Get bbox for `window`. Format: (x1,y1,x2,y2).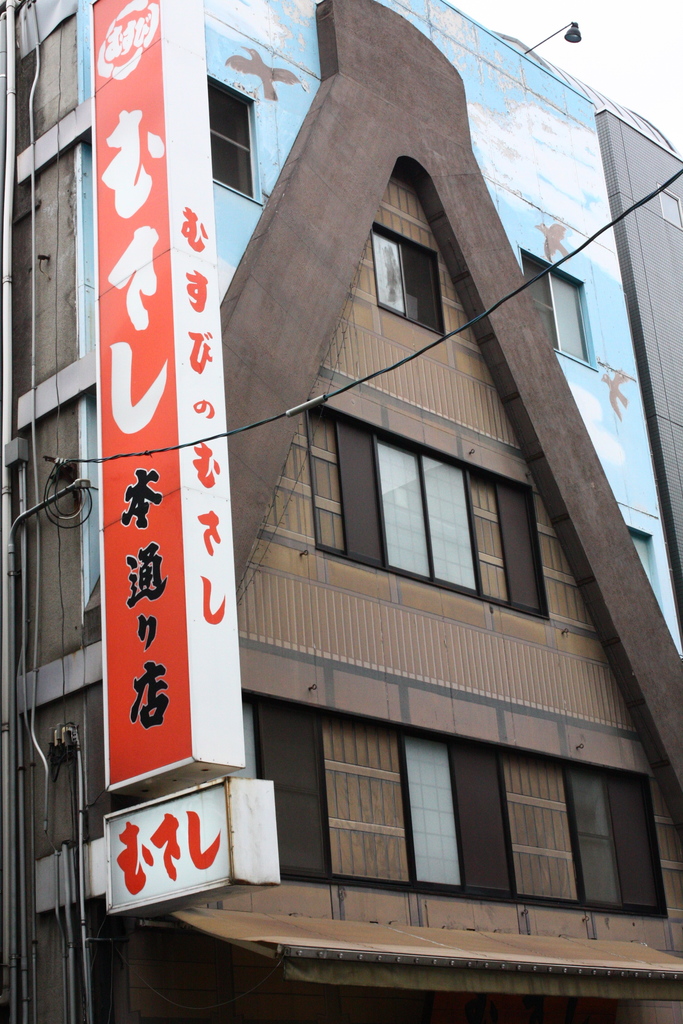
(247,706,329,881).
